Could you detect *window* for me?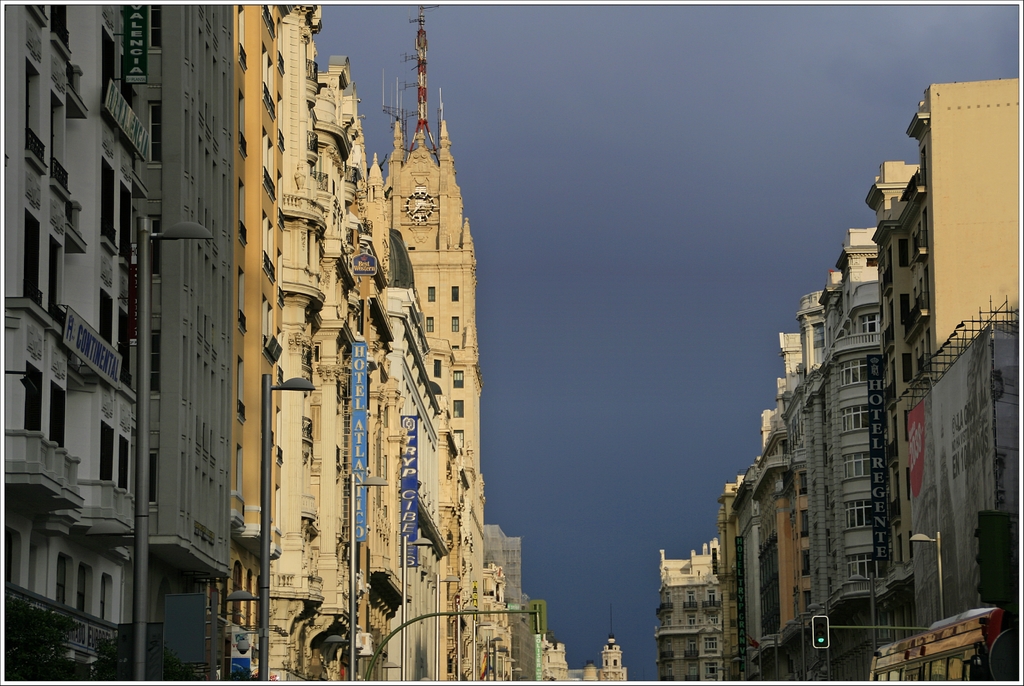
Detection result: {"left": 150, "top": 328, "right": 160, "bottom": 397}.
